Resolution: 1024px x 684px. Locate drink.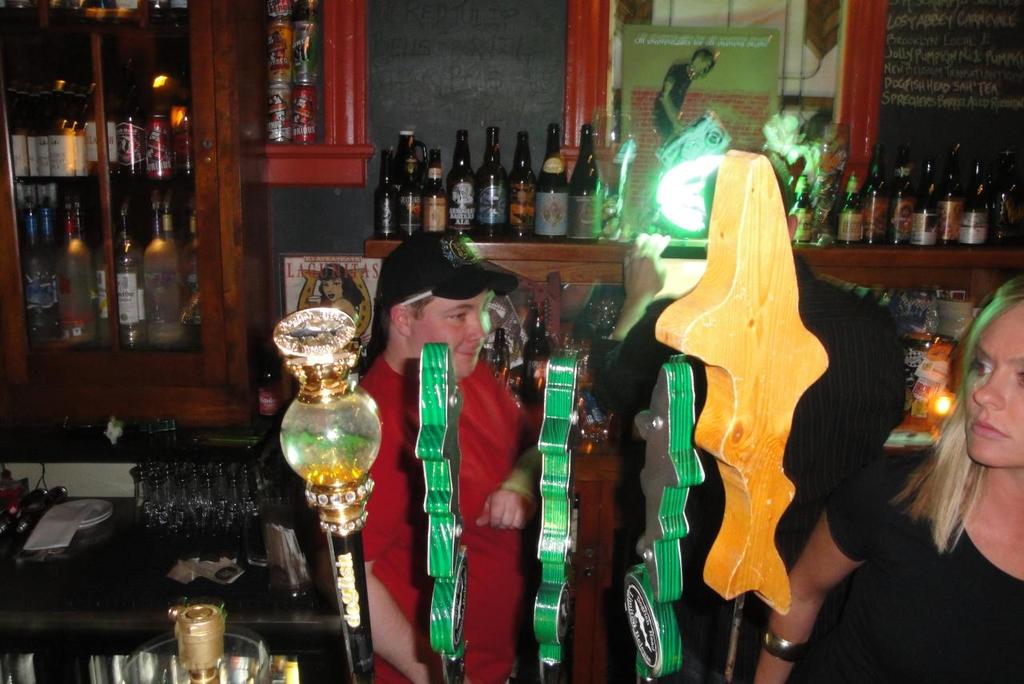
[185, 667, 220, 683].
